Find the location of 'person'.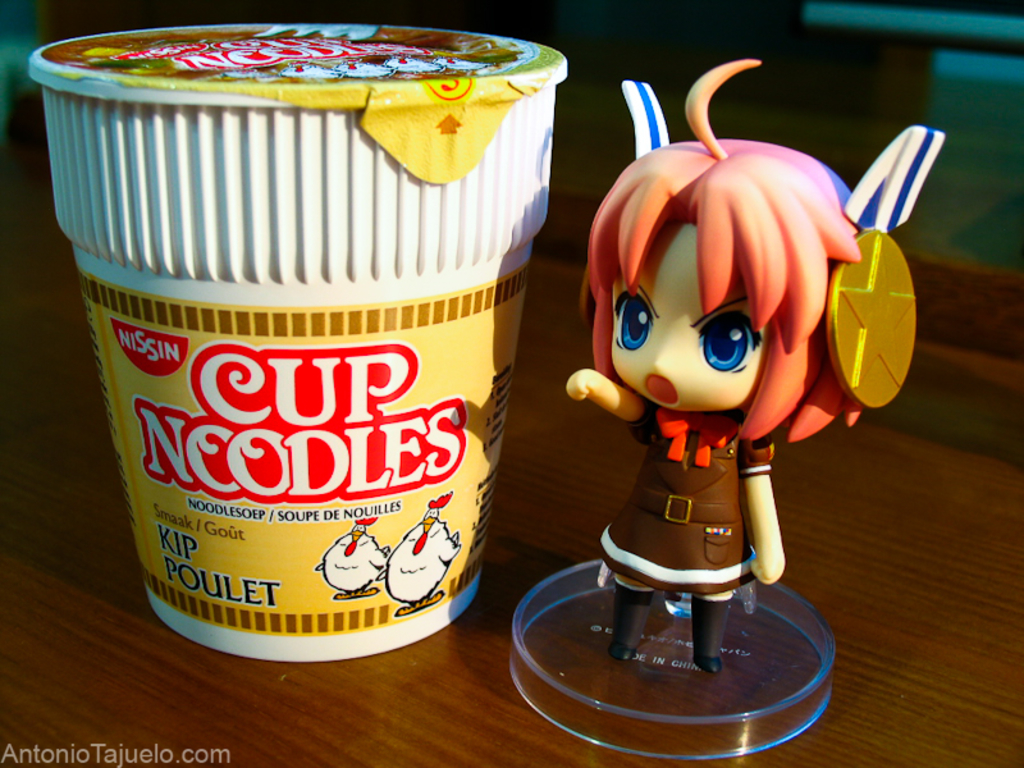
Location: <region>534, 54, 954, 682</region>.
